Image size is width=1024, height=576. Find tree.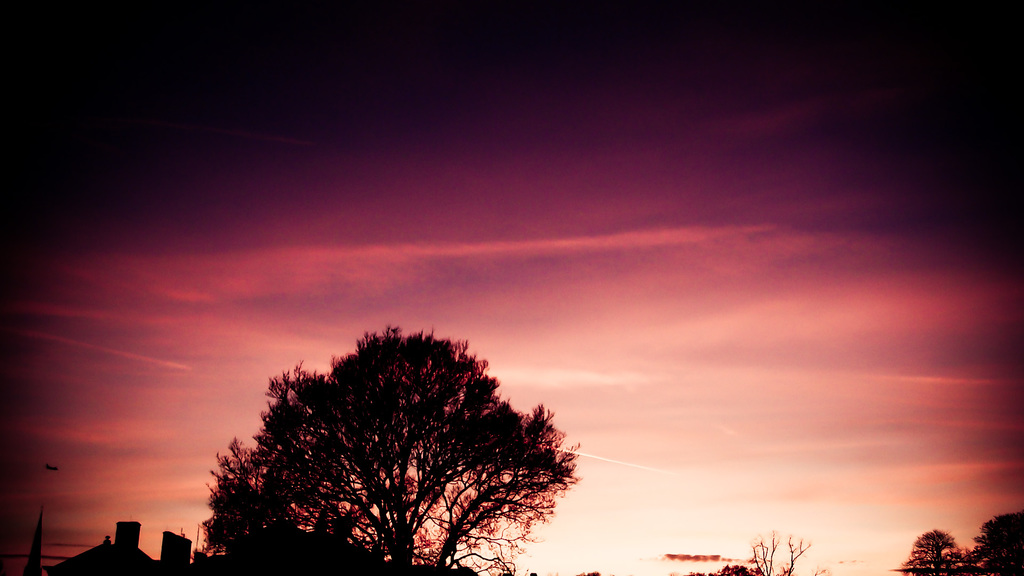
left=203, top=330, right=564, bottom=575.
